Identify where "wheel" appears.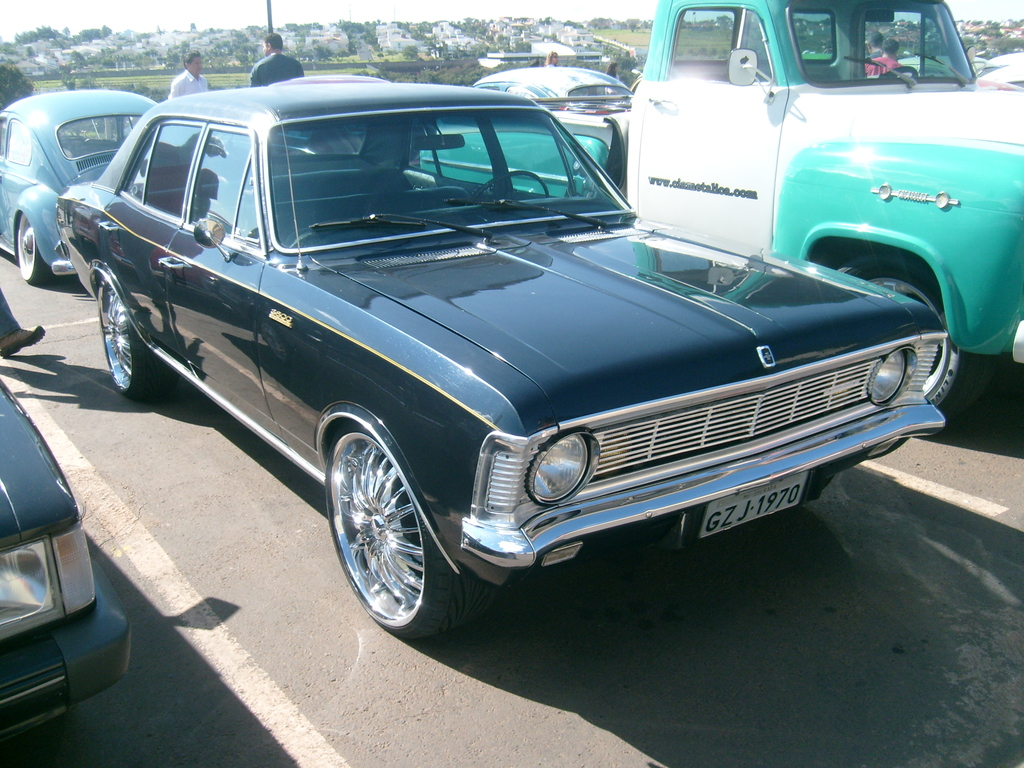
Appears at region(323, 431, 488, 639).
